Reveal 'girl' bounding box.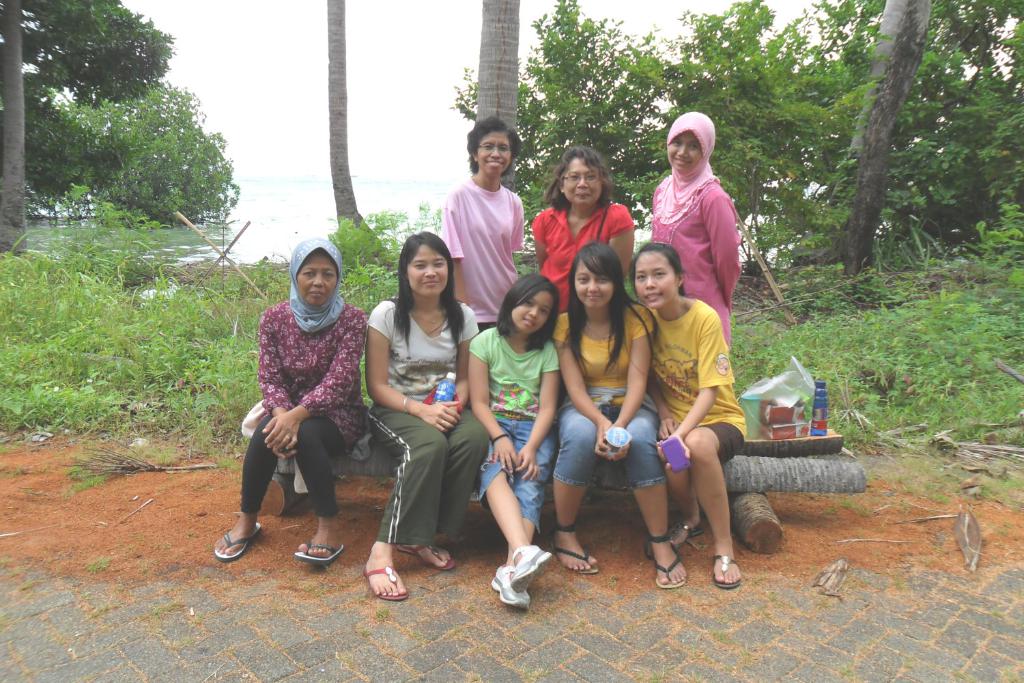
Revealed: [551, 241, 686, 587].
